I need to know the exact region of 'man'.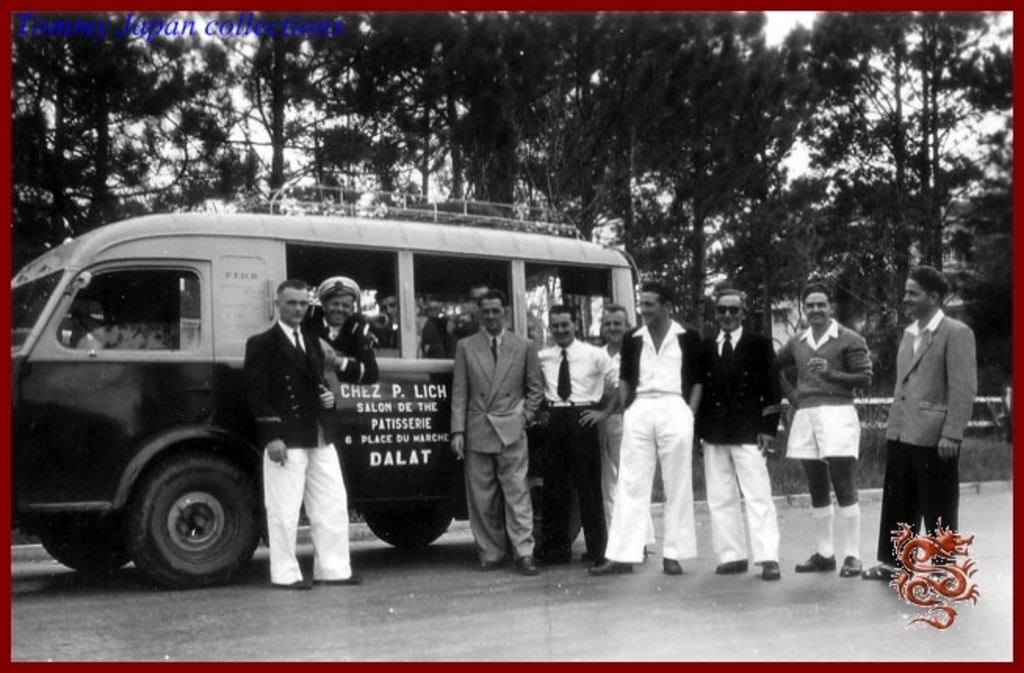
Region: 454,297,545,573.
